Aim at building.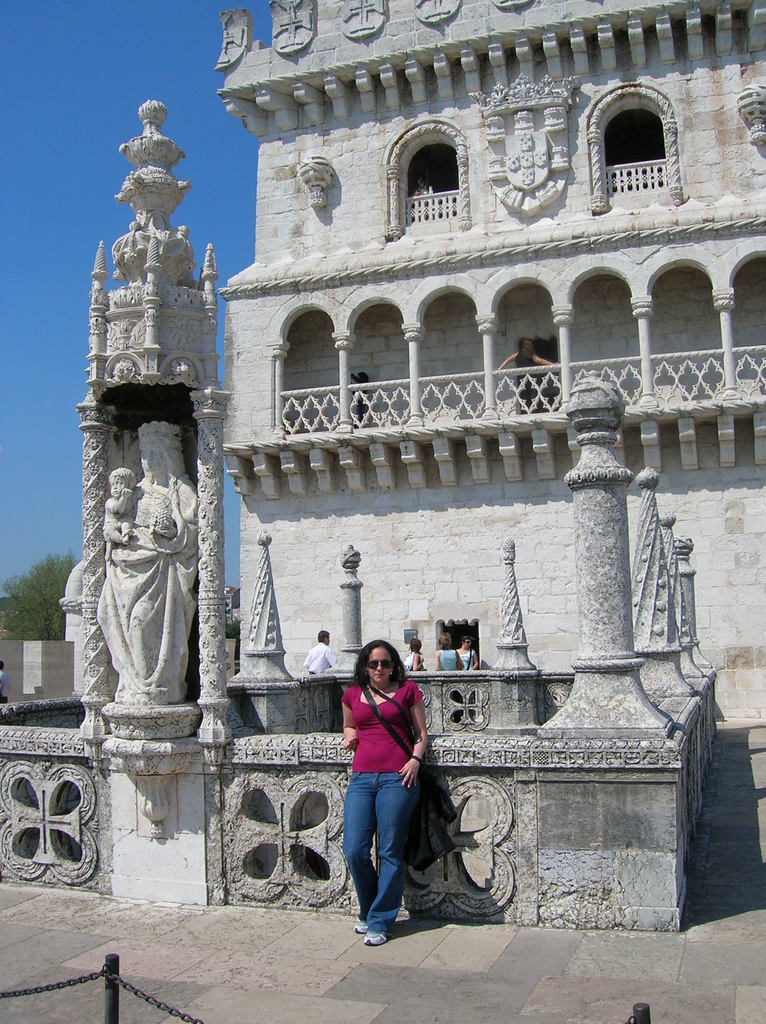
Aimed at (left=212, top=0, right=765, bottom=734).
